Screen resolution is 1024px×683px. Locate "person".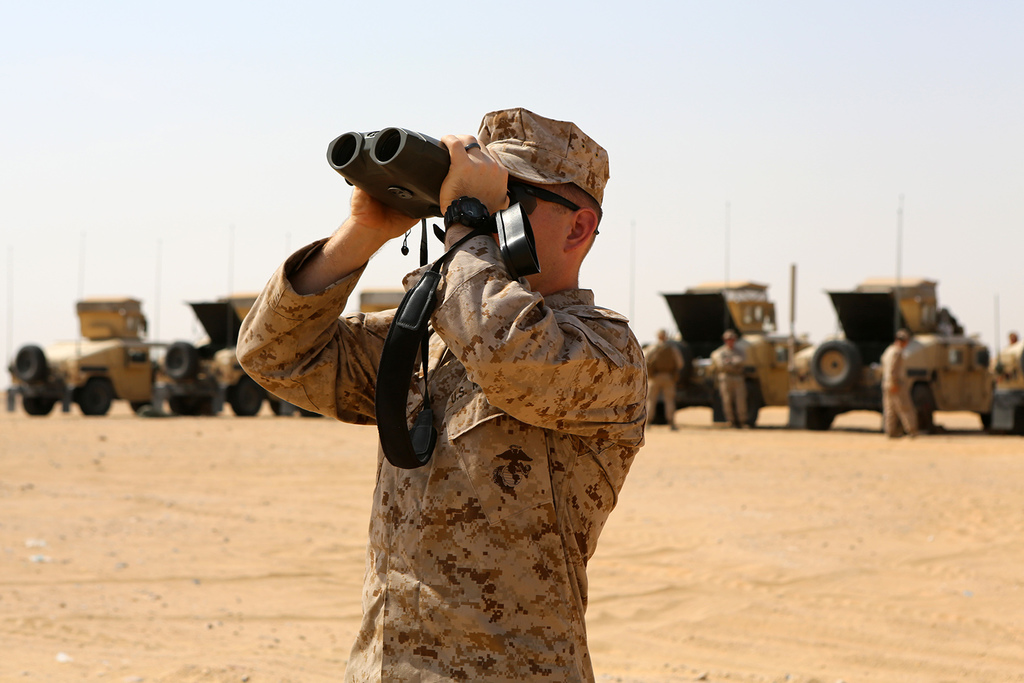
[985, 333, 1023, 400].
